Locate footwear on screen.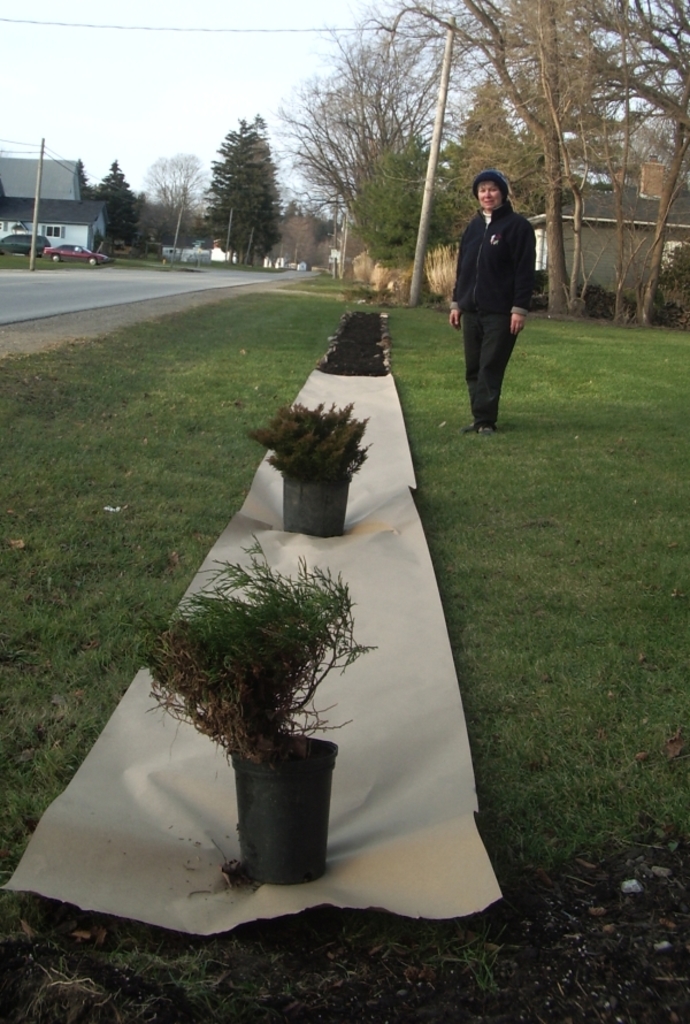
On screen at 478:428:493:434.
